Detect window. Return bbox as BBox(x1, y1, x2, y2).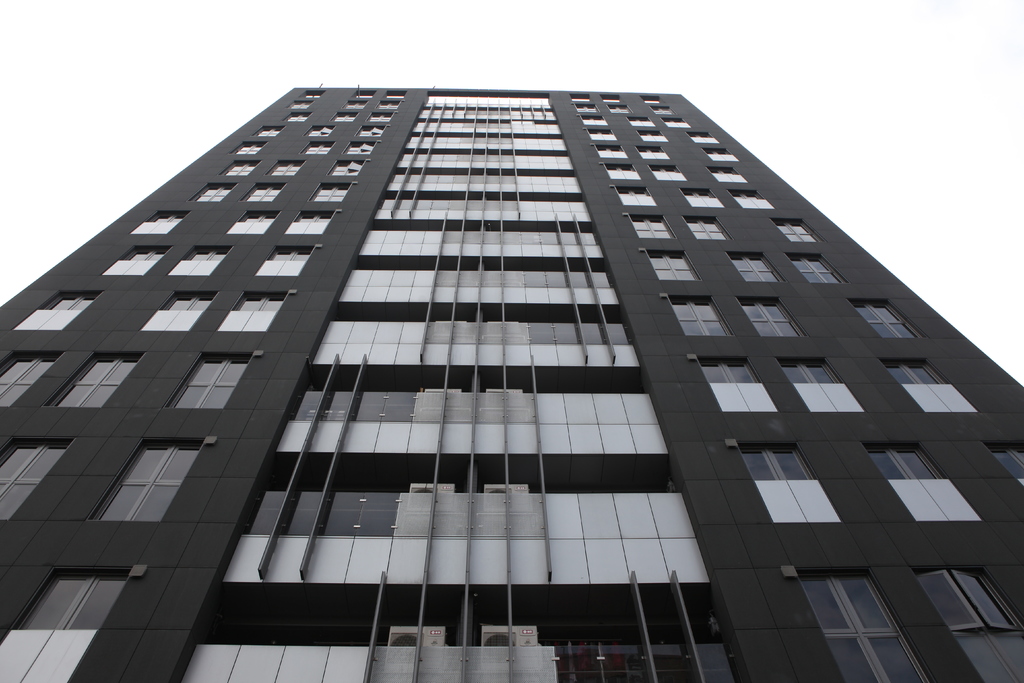
BBox(218, 289, 292, 331).
